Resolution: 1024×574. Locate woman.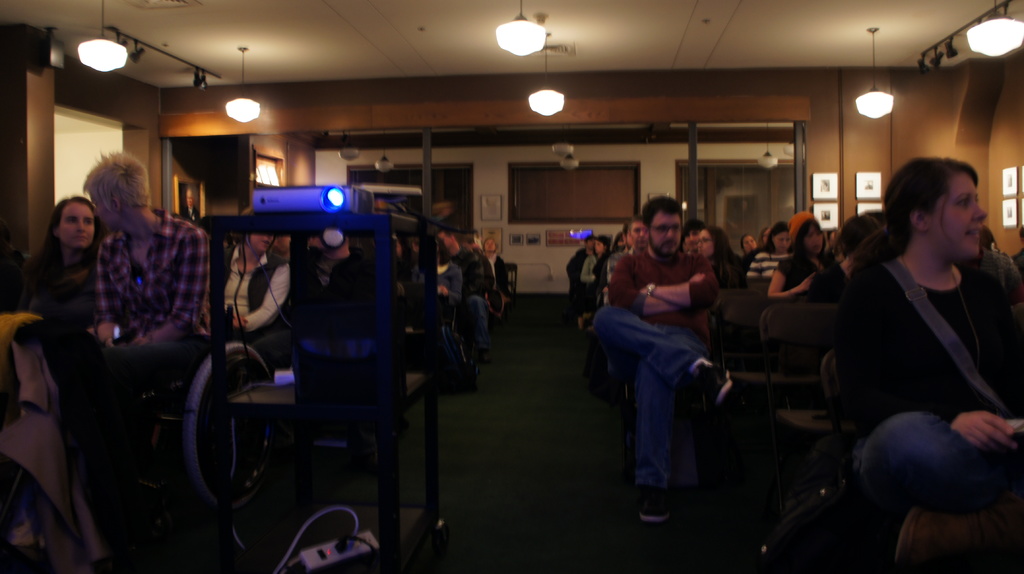
left=4, top=195, right=118, bottom=333.
